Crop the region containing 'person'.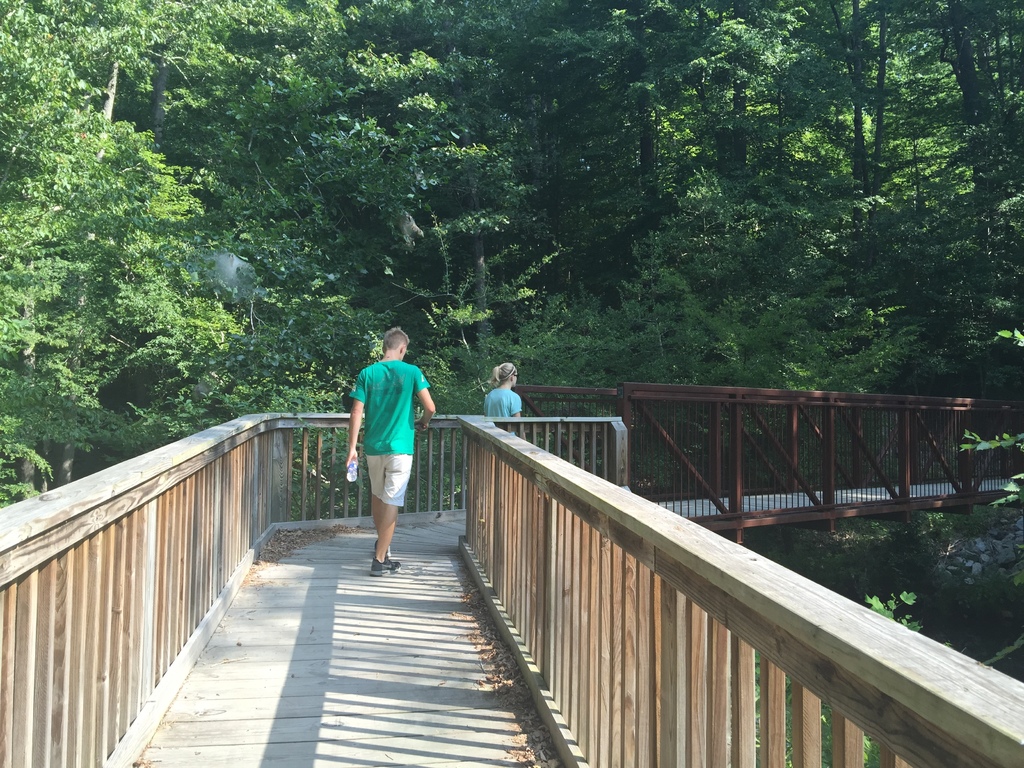
Crop region: <box>346,331,435,575</box>.
